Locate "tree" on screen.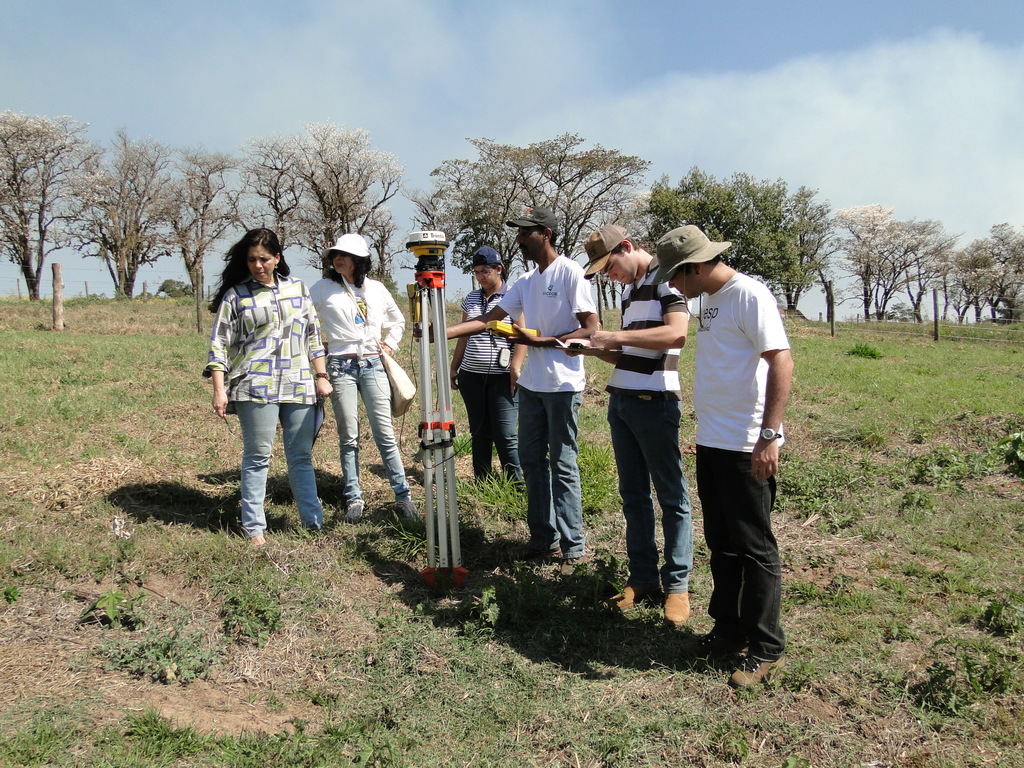
On screen at [913, 236, 966, 342].
